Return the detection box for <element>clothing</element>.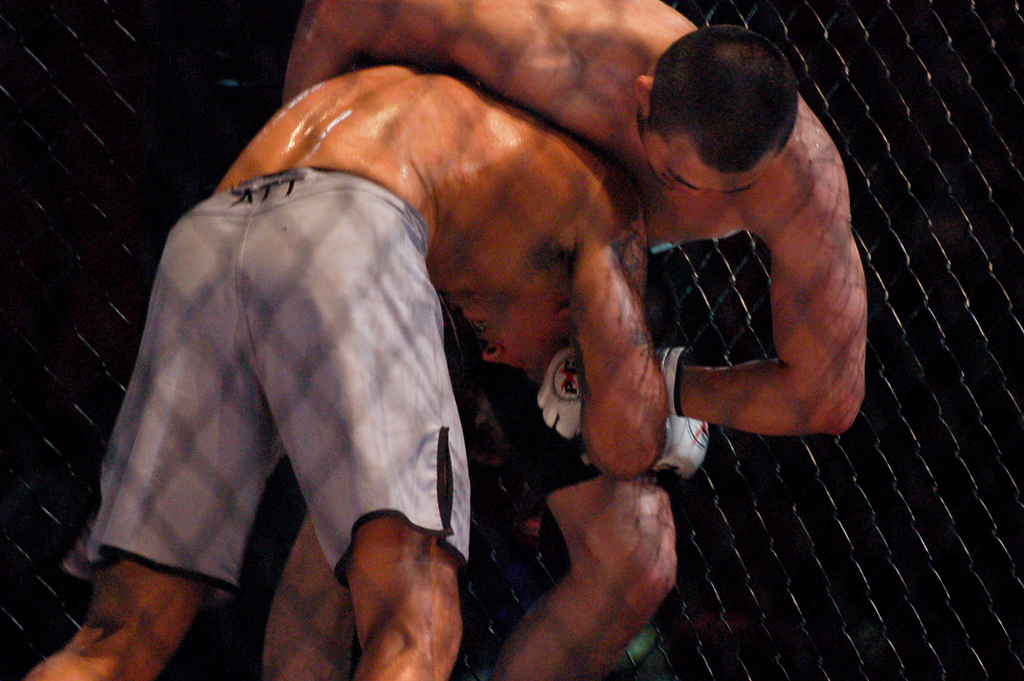
<bbox>436, 351, 603, 503</bbox>.
